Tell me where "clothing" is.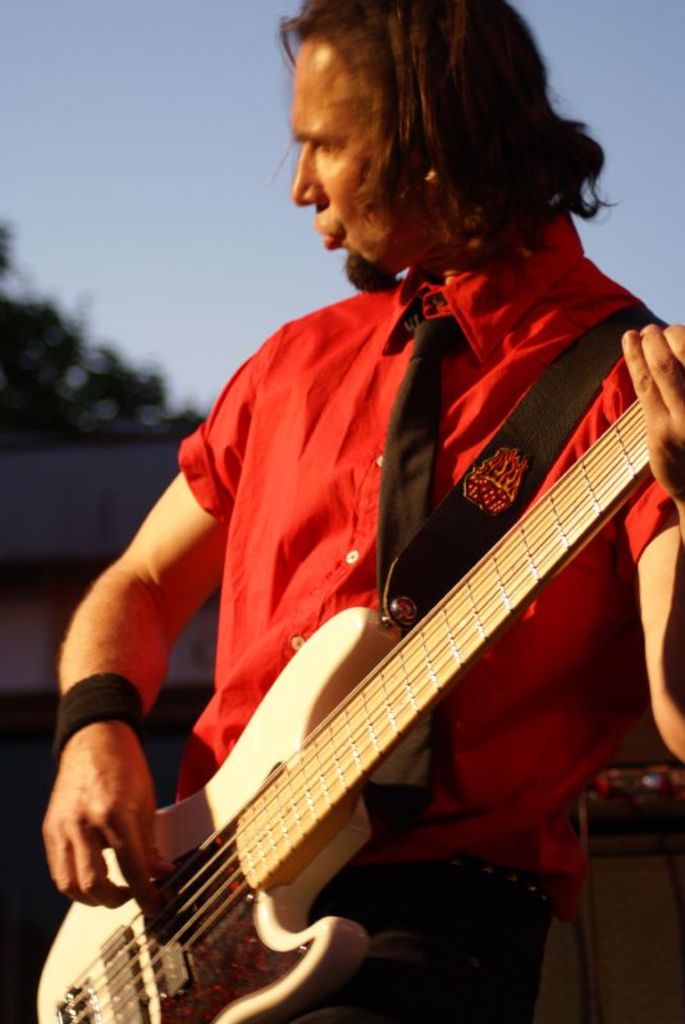
"clothing" is at [left=95, top=133, right=604, bottom=987].
